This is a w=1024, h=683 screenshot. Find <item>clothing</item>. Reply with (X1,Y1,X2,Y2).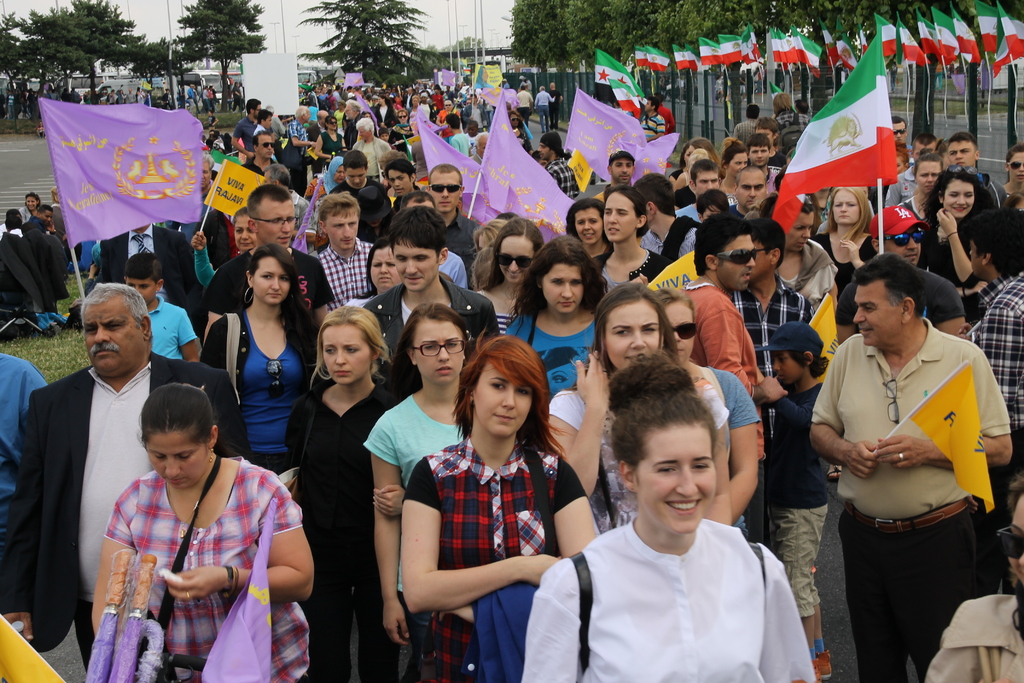
(444,207,477,284).
